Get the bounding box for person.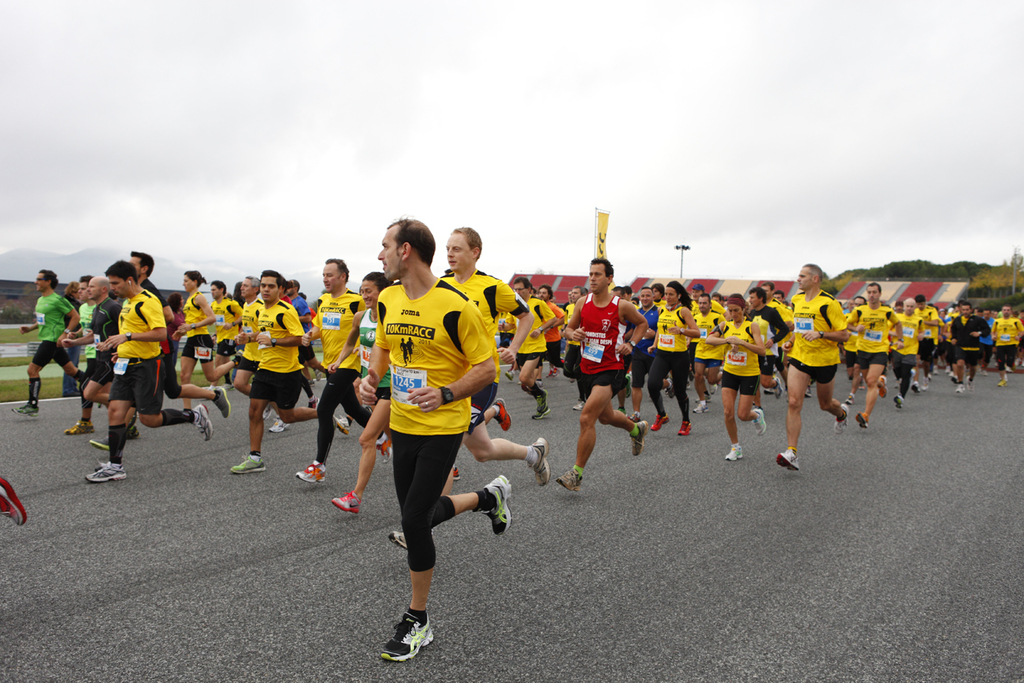
{"x1": 0, "y1": 477, "x2": 27, "y2": 530}.
